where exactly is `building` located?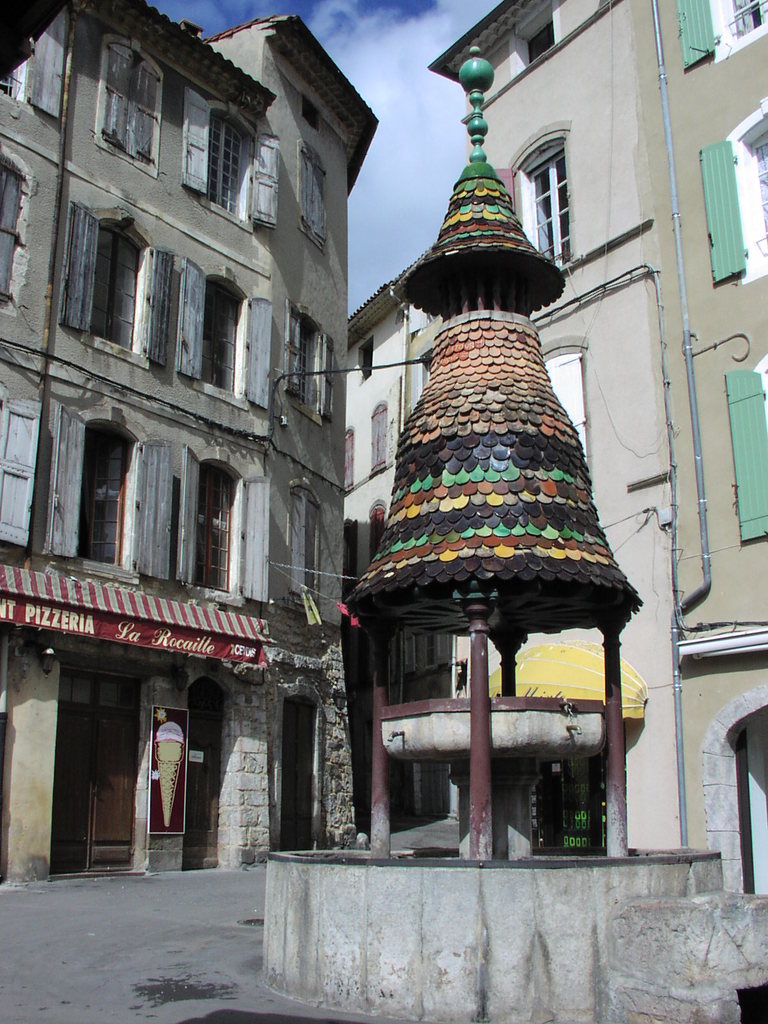
Its bounding box is box=[342, 278, 419, 586].
